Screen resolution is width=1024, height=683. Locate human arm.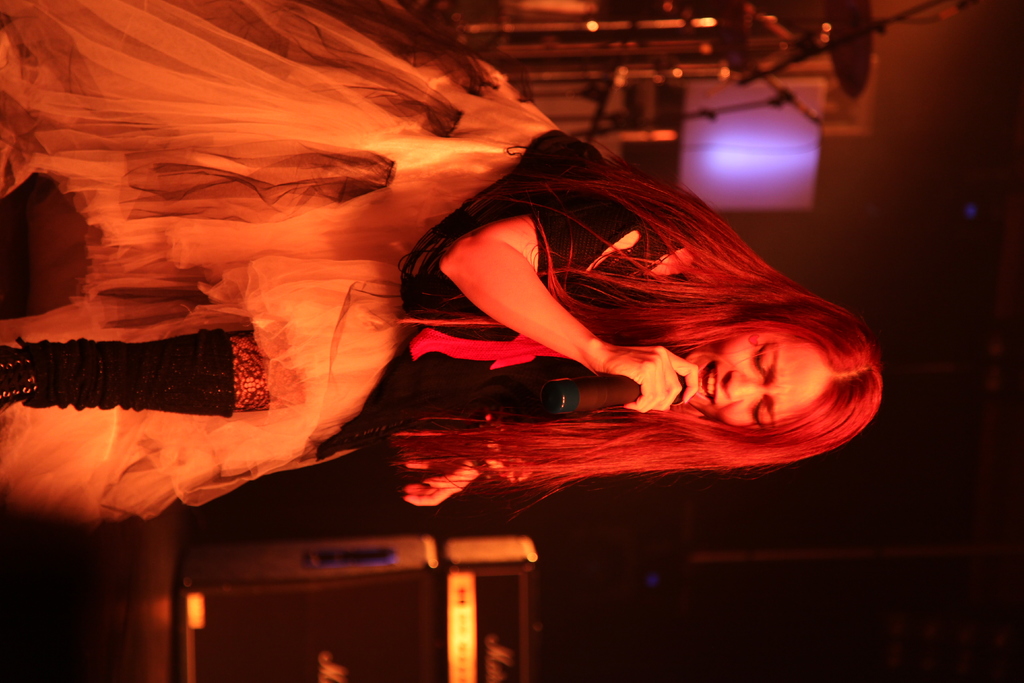
pyautogui.locateOnScreen(401, 418, 746, 518).
